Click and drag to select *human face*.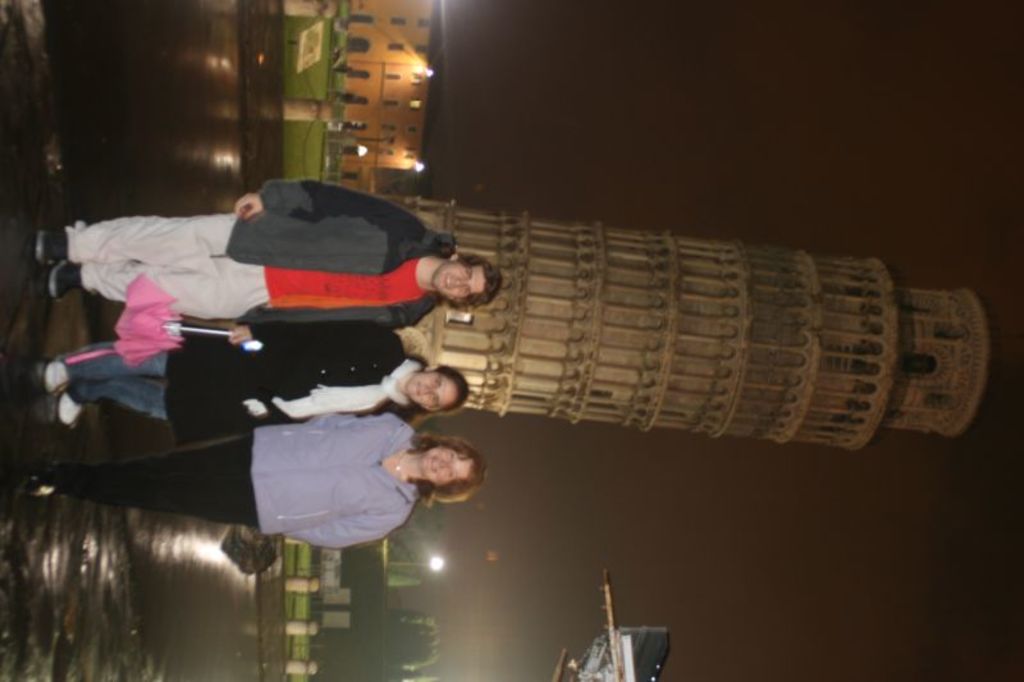
Selection: rect(422, 438, 466, 493).
